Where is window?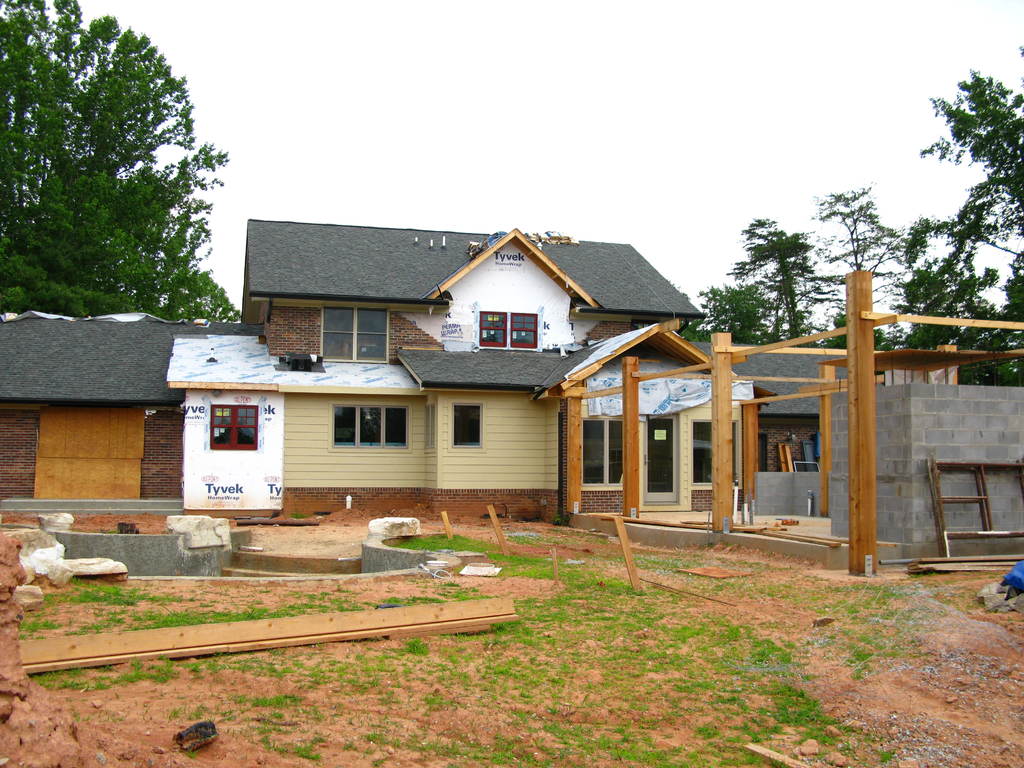
Rect(479, 314, 507, 346).
